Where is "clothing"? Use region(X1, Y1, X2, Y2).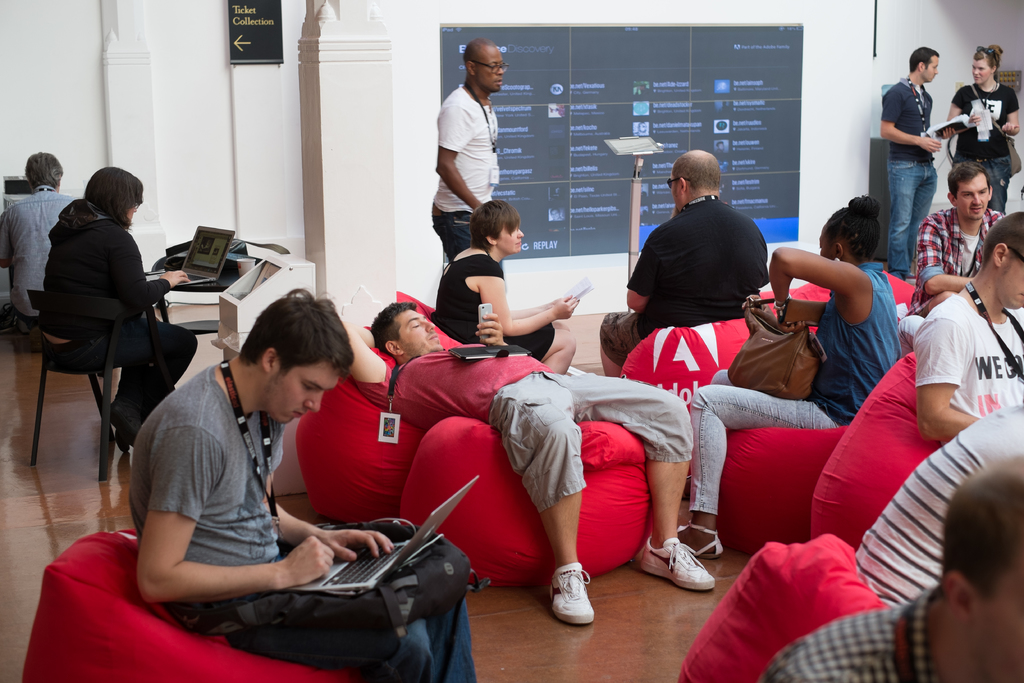
region(359, 349, 695, 502).
